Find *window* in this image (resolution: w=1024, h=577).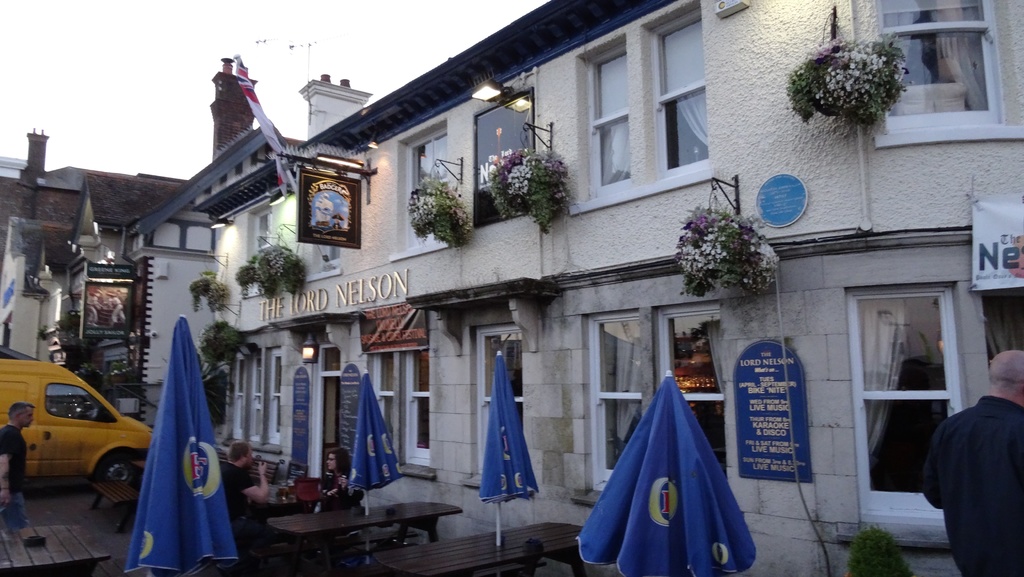
{"left": 276, "top": 354, "right": 285, "bottom": 437}.
